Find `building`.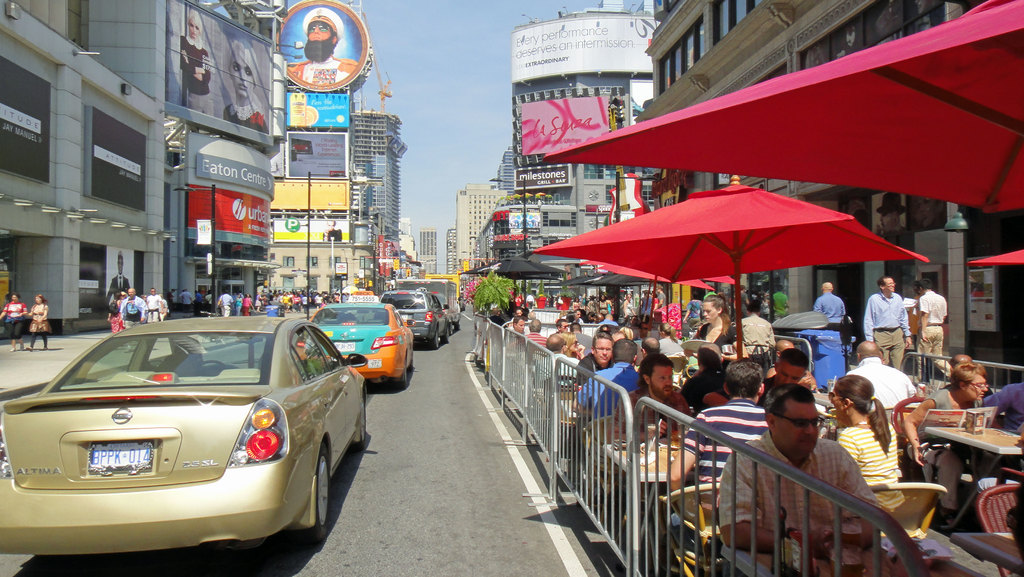
x1=640, y1=0, x2=1023, y2=392.
